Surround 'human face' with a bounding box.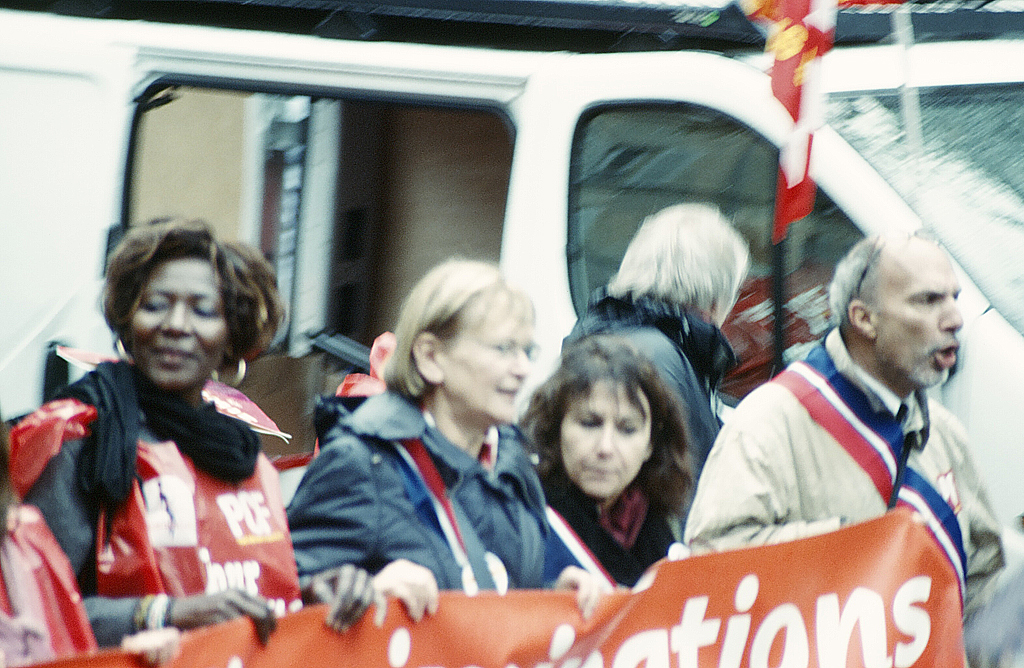
rect(126, 252, 224, 387).
